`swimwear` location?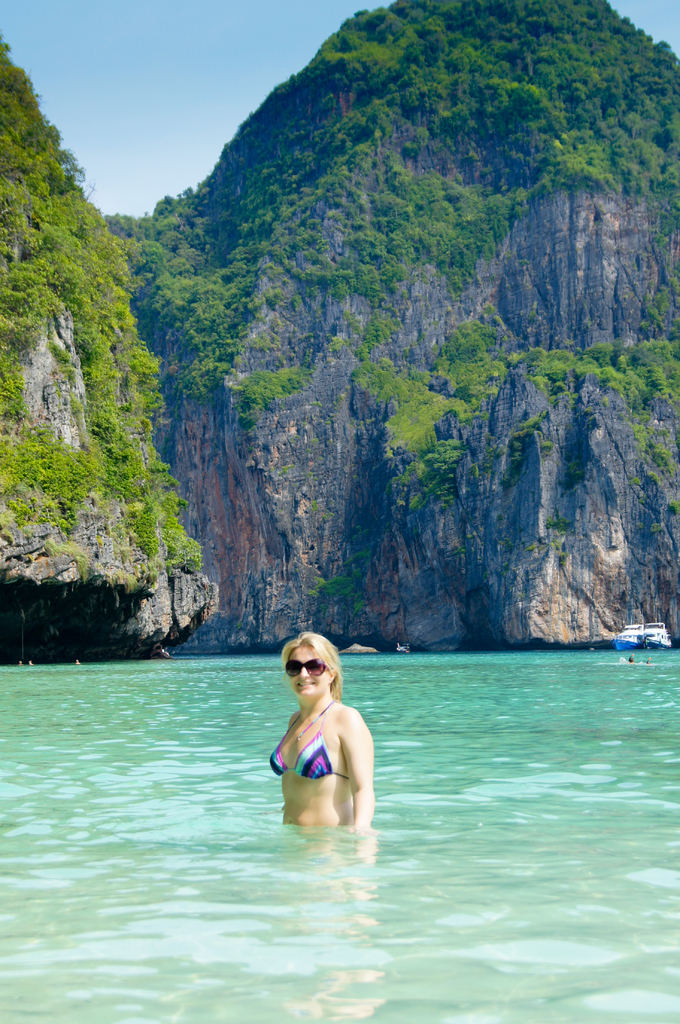
255/697/354/789
